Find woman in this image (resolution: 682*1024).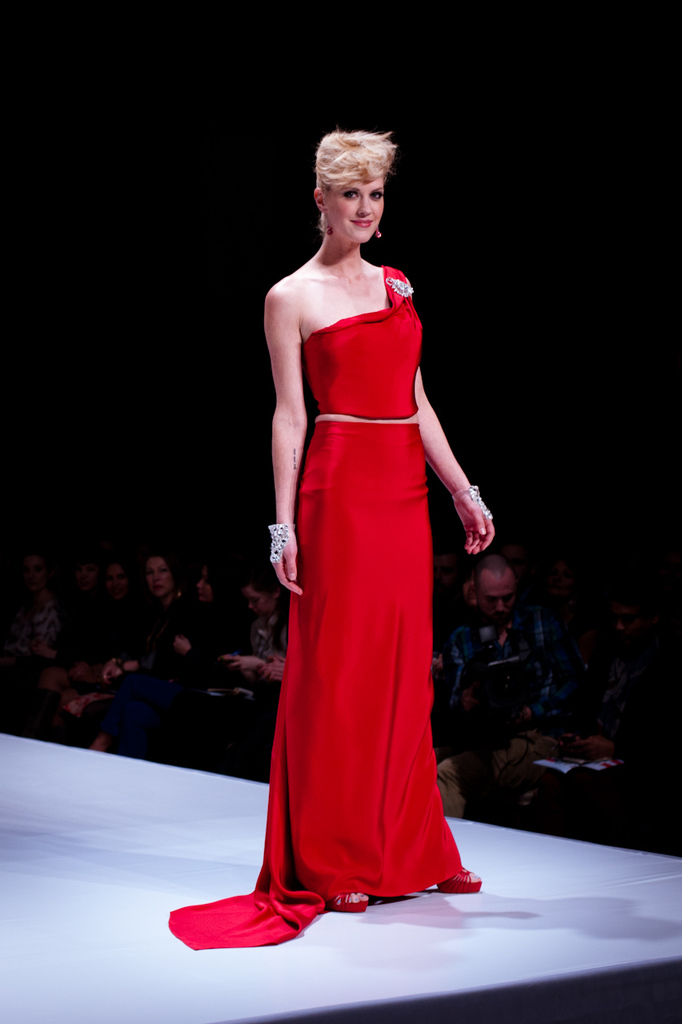
bbox=[227, 131, 473, 923].
